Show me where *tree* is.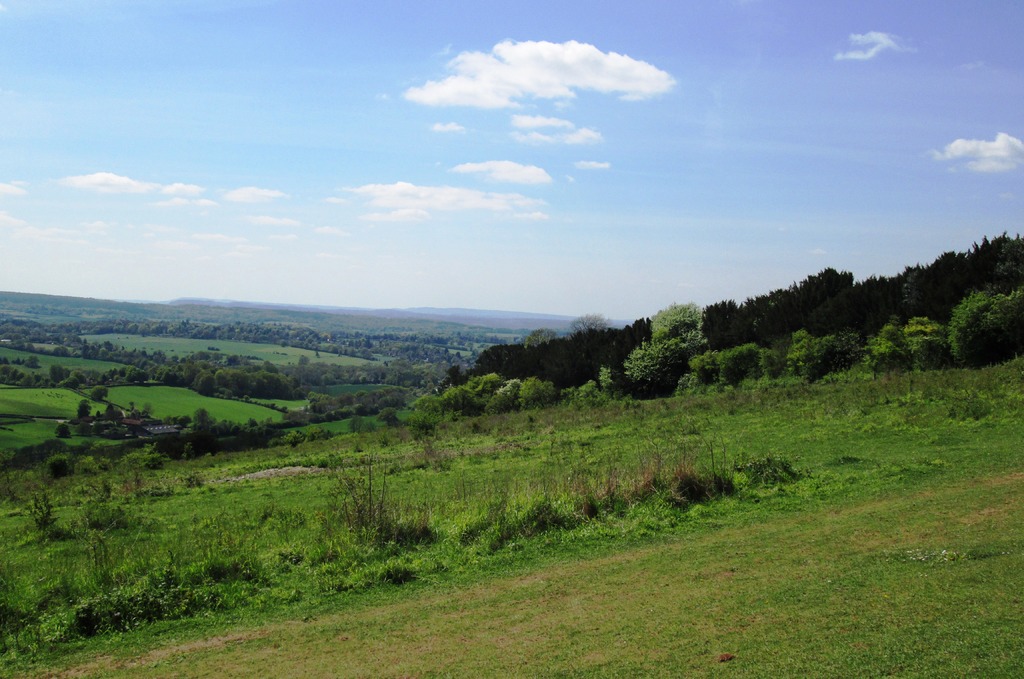
*tree* is at locate(88, 384, 111, 403).
